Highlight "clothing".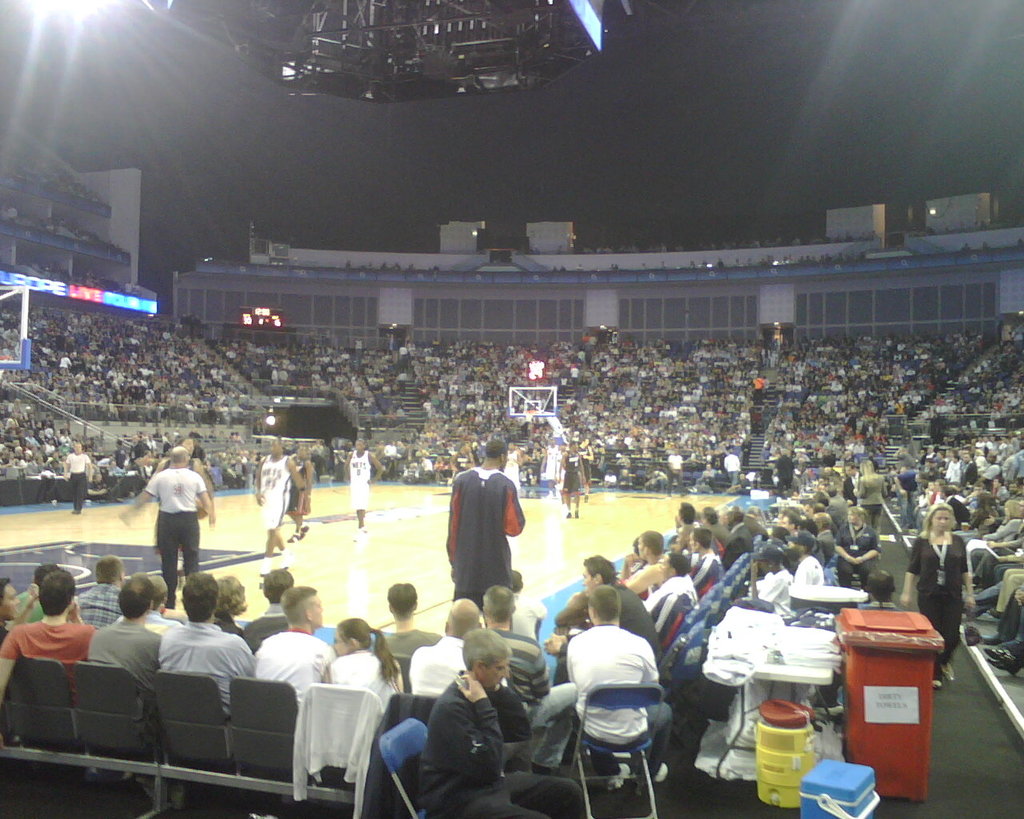
Highlighted region: region(0, 625, 101, 701).
